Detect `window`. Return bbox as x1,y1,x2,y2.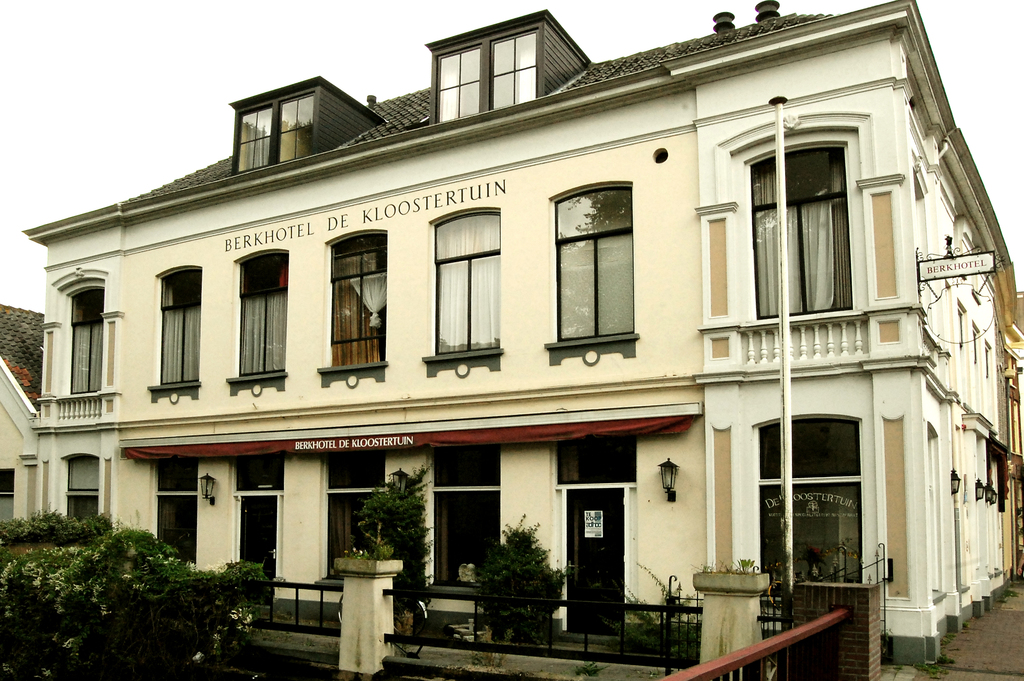
67,453,99,492.
